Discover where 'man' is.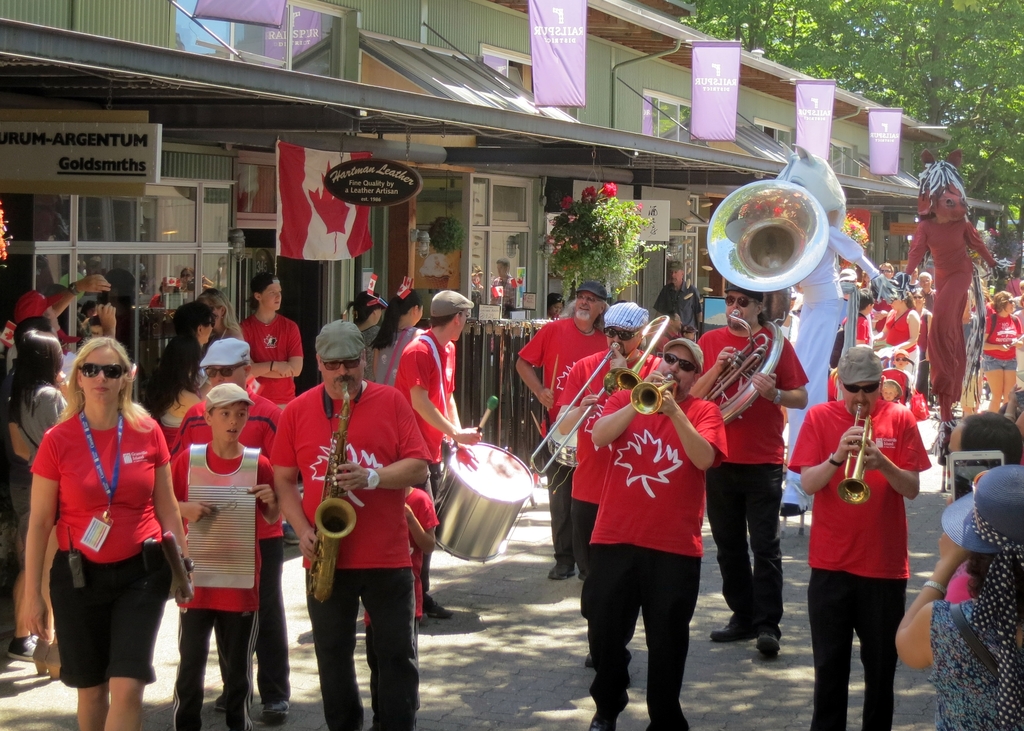
Discovered at x1=8 y1=314 x2=72 y2=664.
